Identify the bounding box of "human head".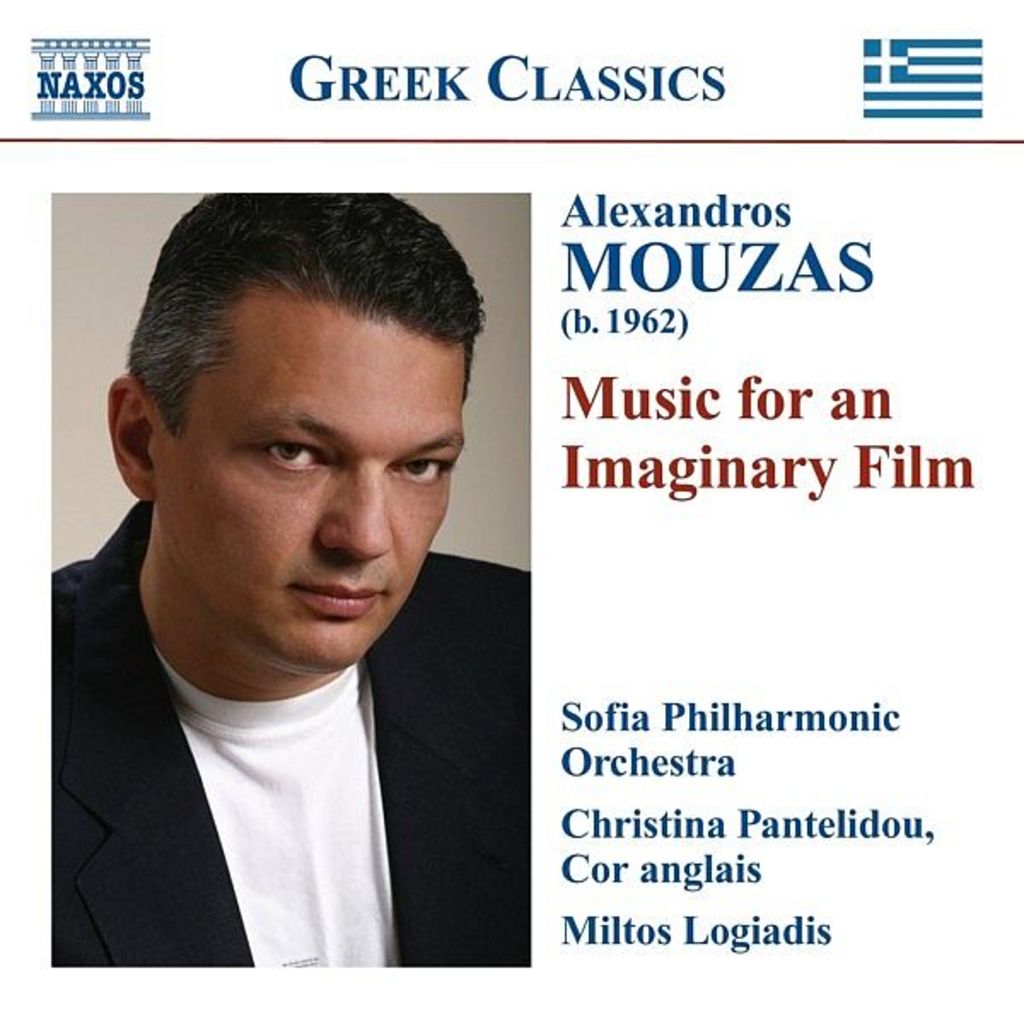
[left=111, top=181, right=493, bottom=667].
